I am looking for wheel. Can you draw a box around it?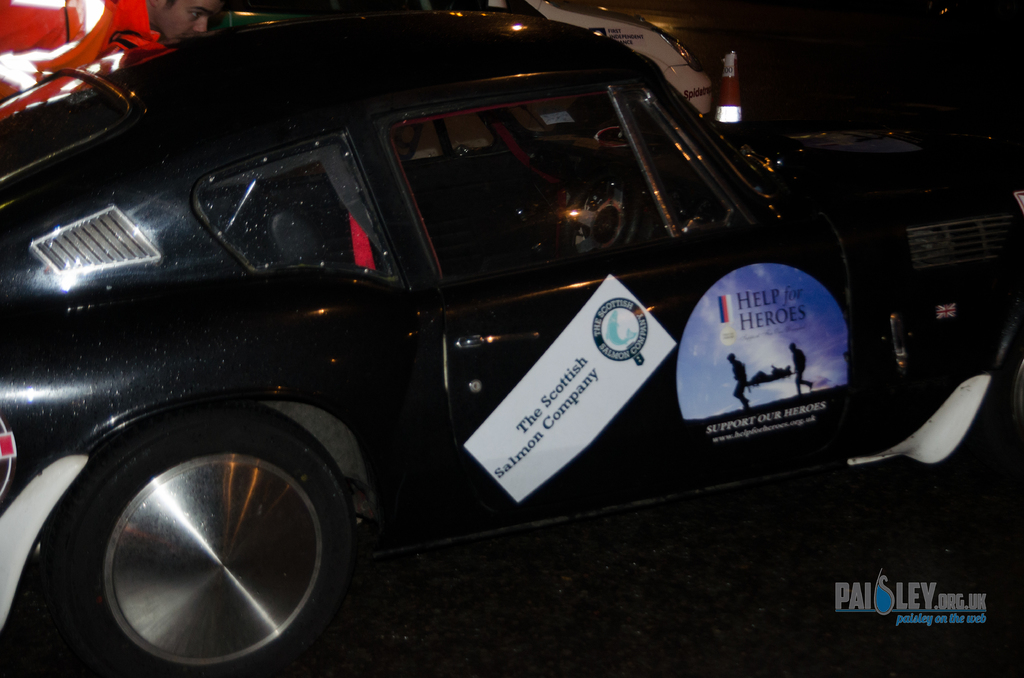
Sure, the bounding box is bbox=[54, 407, 368, 658].
